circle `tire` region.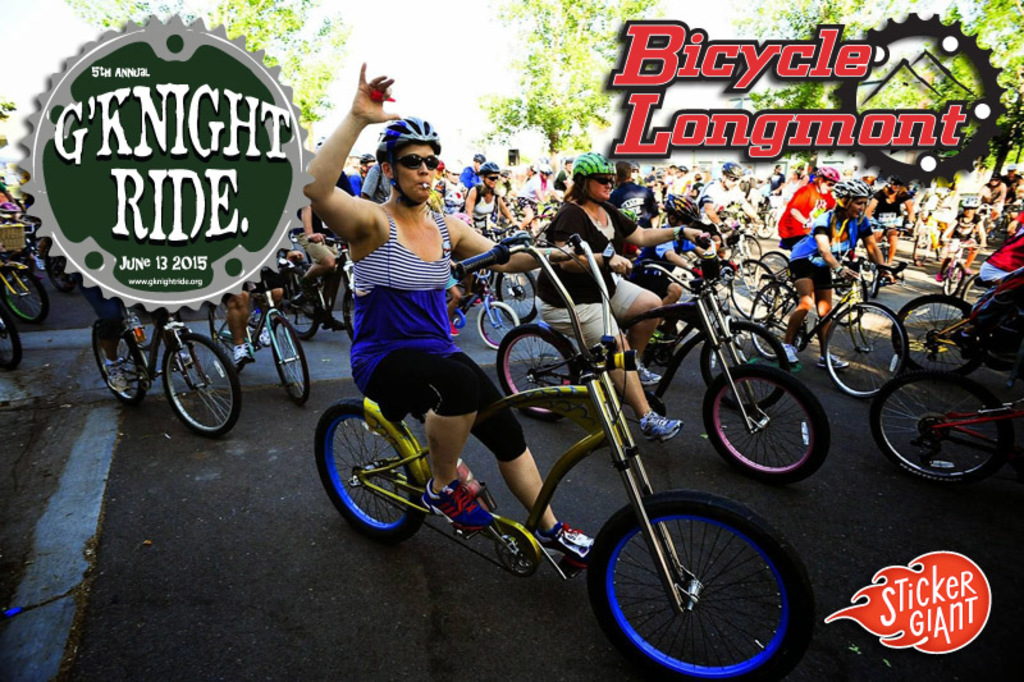
Region: 84 316 152 404.
